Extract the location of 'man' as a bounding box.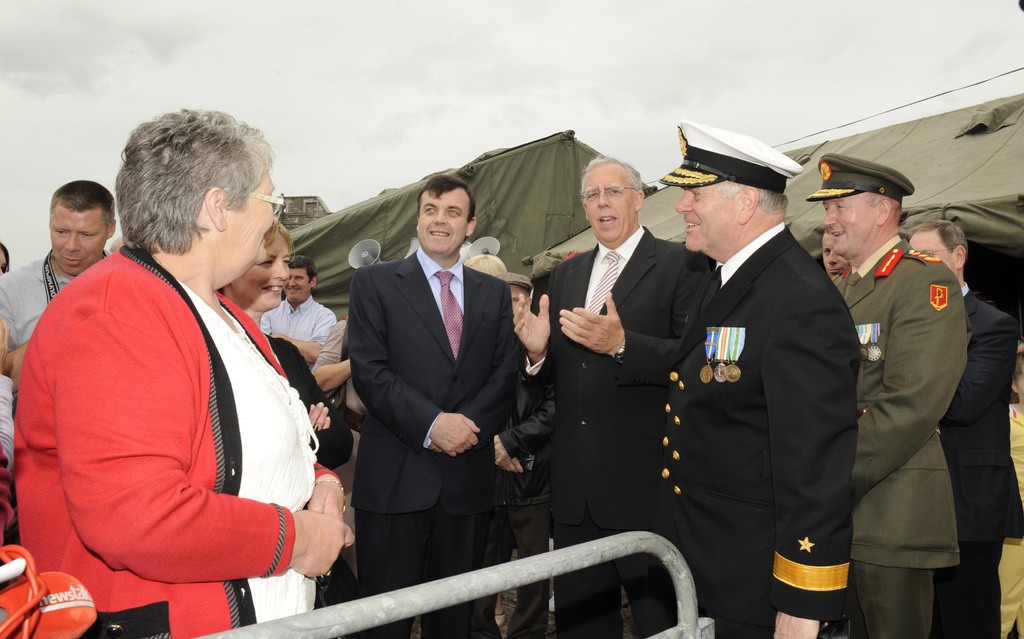
BBox(513, 159, 714, 638).
